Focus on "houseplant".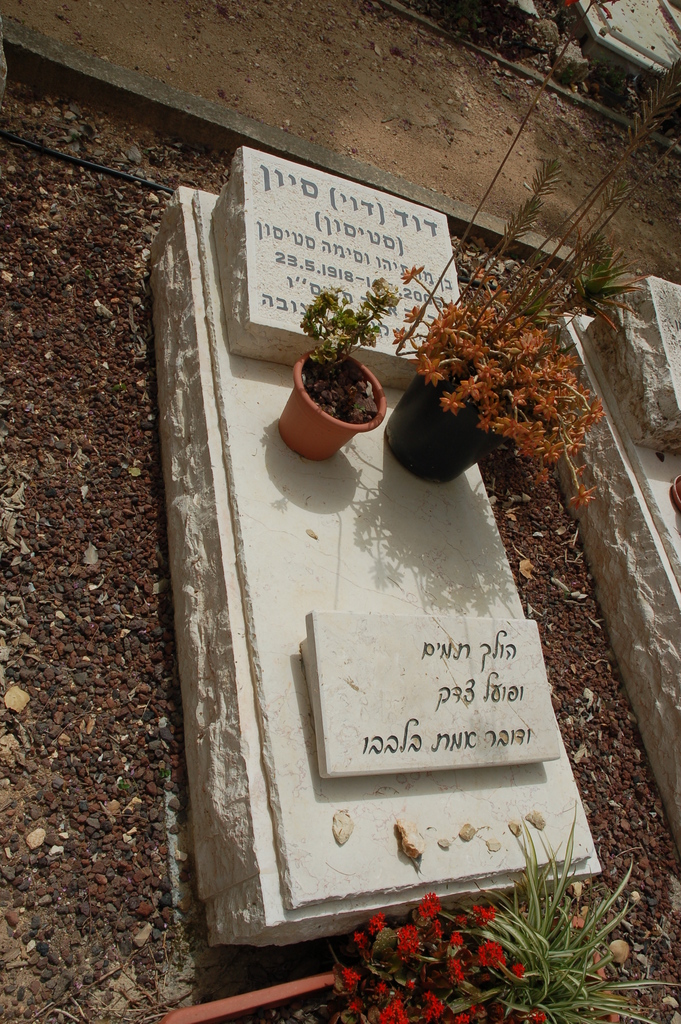
Focused at <region>382, 68, 680, 501</region>.
